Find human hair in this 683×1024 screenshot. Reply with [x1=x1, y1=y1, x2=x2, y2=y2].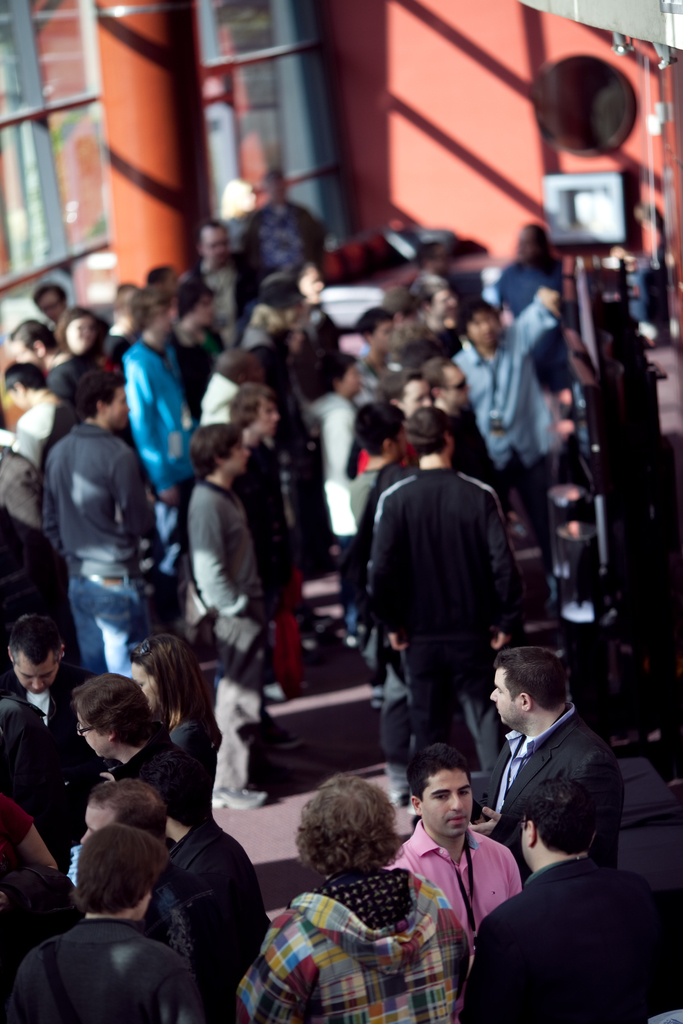
[x1=399, y1=337, x2=444, y2=374].
